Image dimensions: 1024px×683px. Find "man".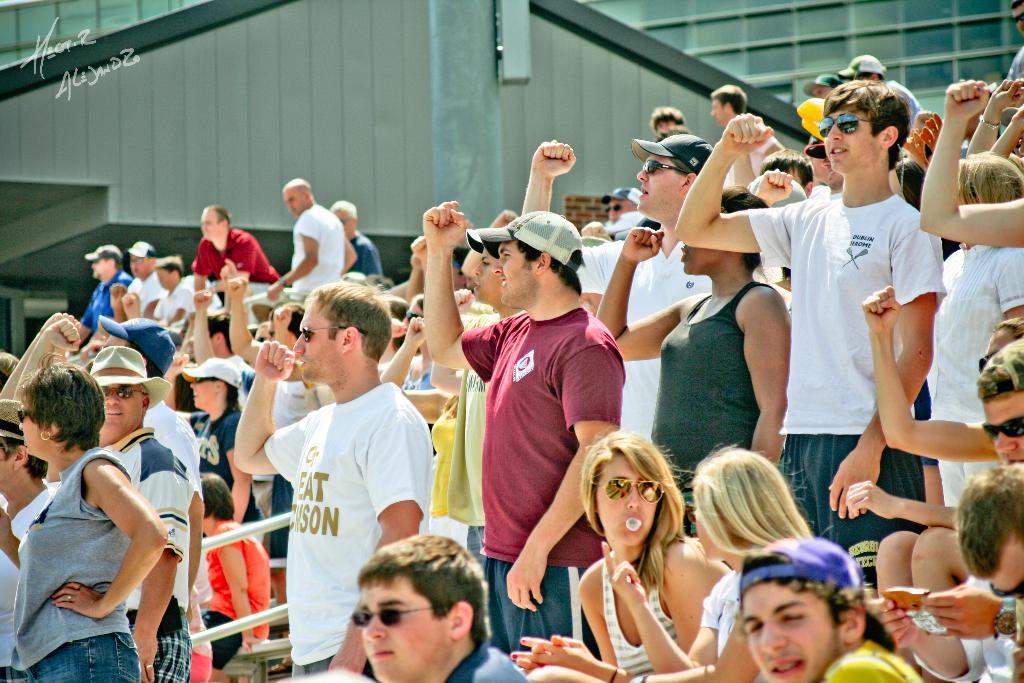
detection(85, 345, 195, 682).
